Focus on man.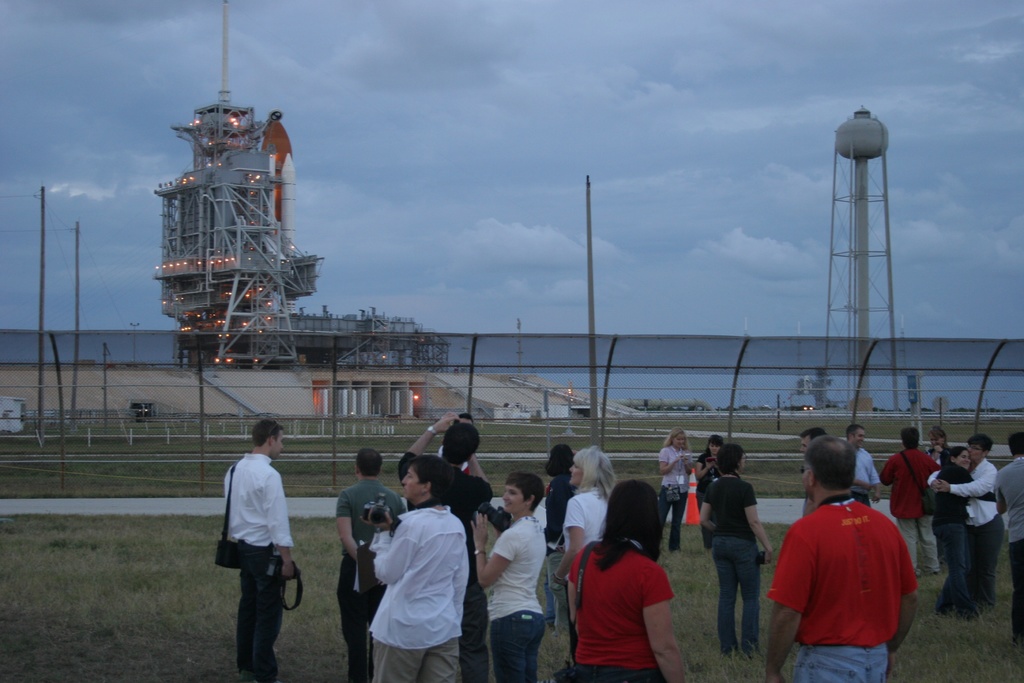
Focused at {"left": 850, "top": 421, "right": 879, "bottom": 502}.
